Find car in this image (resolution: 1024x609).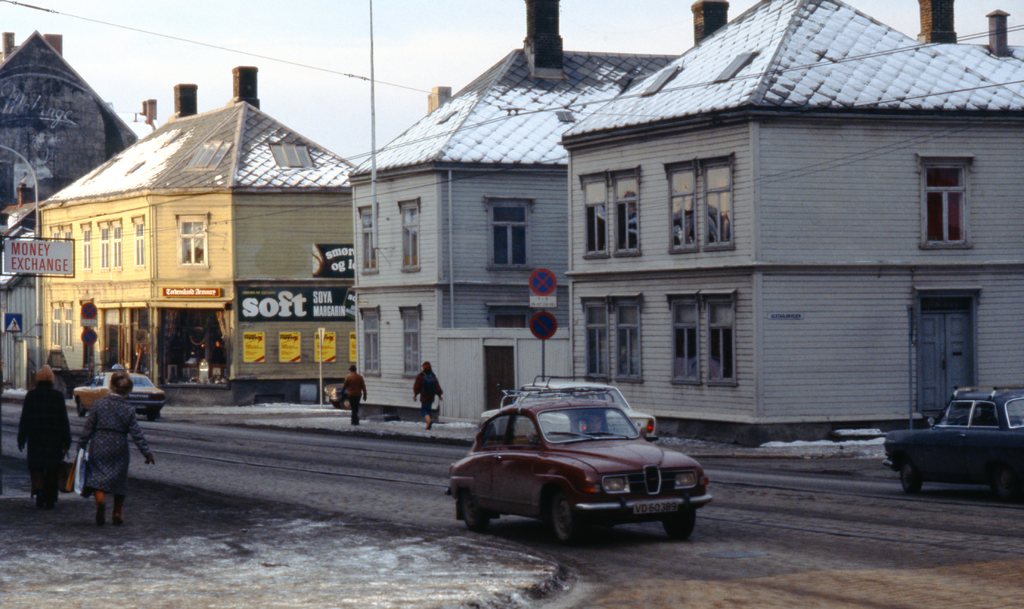
x1=509, y1=376, x2=653, y2=443.
